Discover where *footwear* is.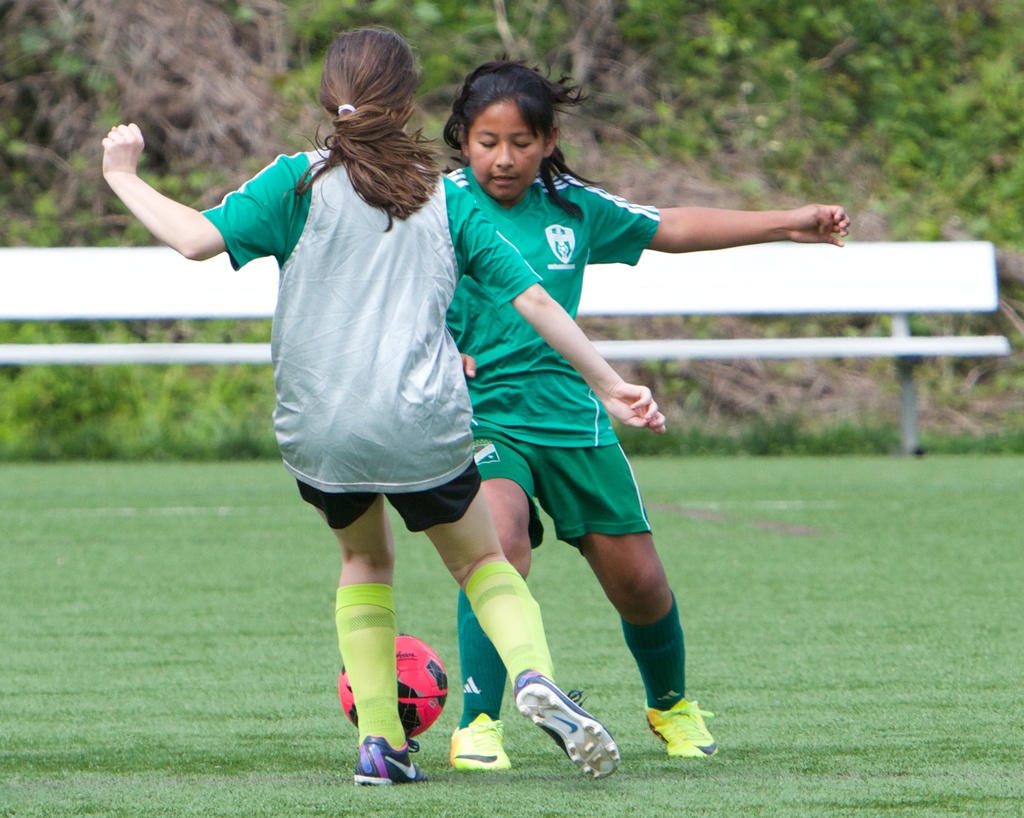
Discovered at select_region(643, 702, 721, 764).
